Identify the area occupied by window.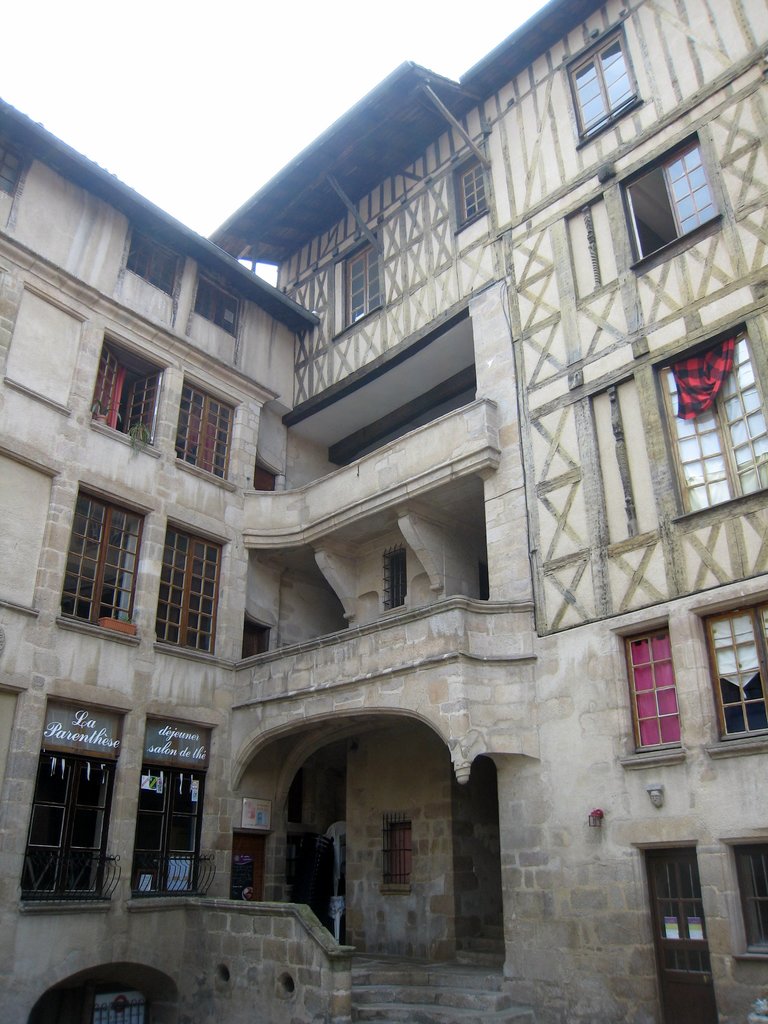
Area: bbox=(660, 321, 767, 518).
